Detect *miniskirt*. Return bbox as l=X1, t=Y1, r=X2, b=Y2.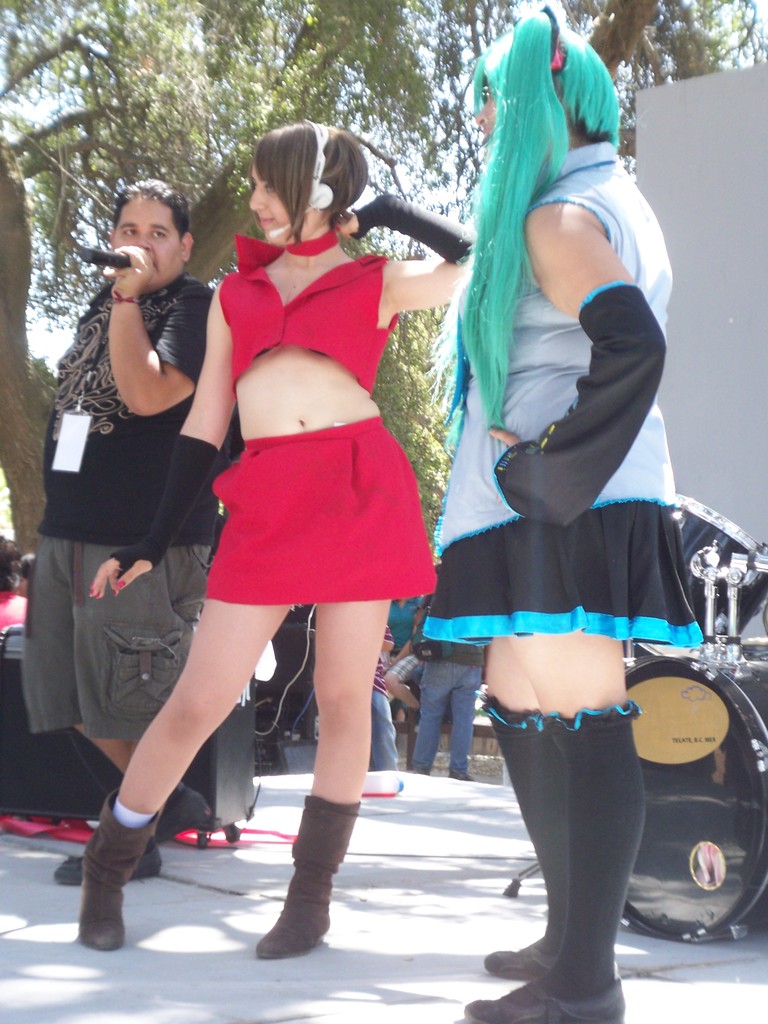
l=198, t=413, r=441, b=602.
